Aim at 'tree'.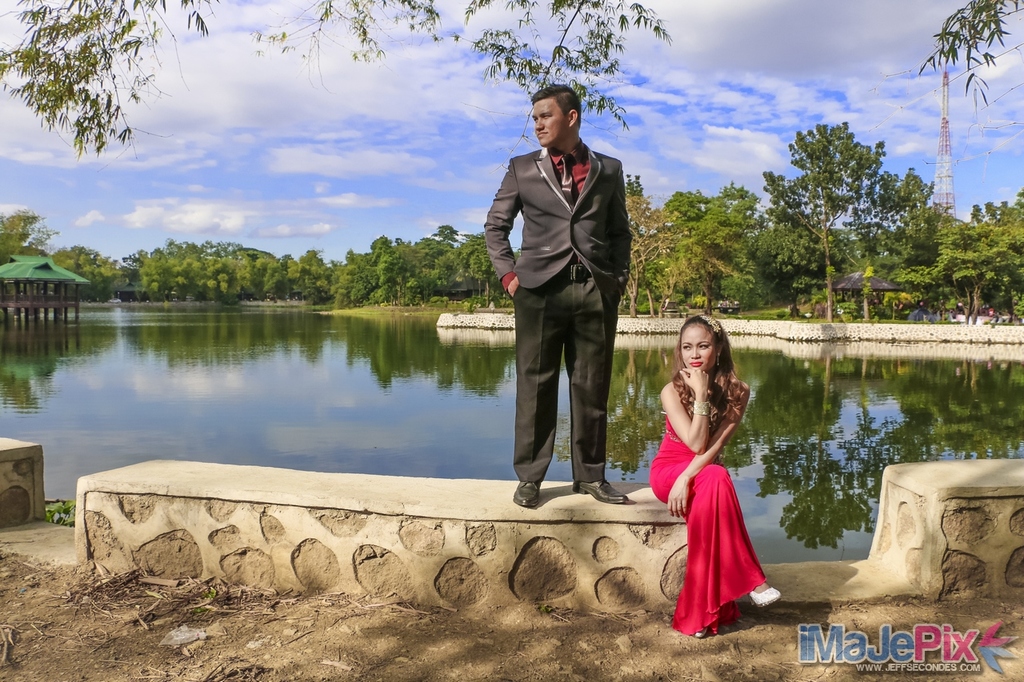
Aimed at [left=914, top=0, right=1023, bottom=111].
